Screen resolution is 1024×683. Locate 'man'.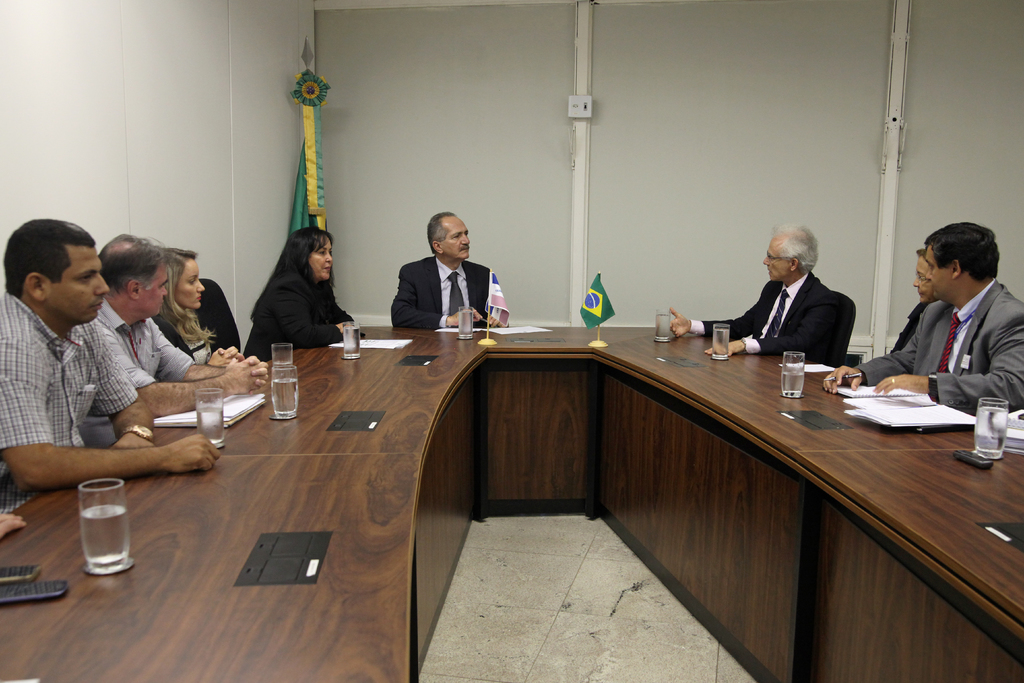
<box>672,224,833,360</box>.
